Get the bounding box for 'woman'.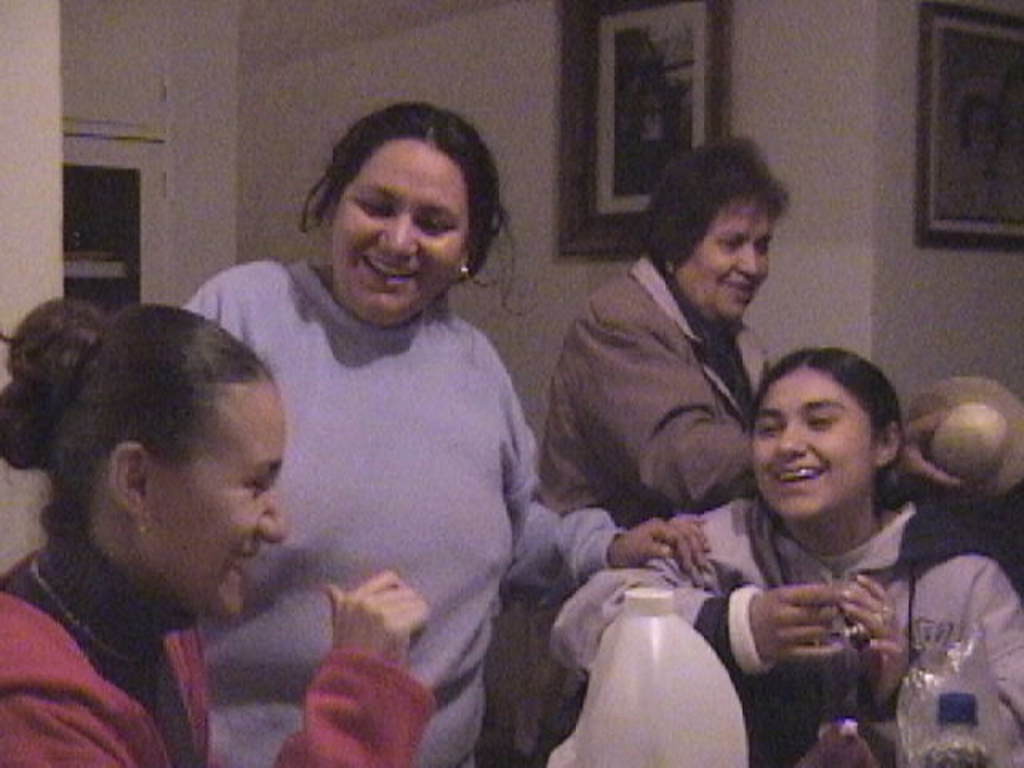
rect(184, 101, 715, 766).
